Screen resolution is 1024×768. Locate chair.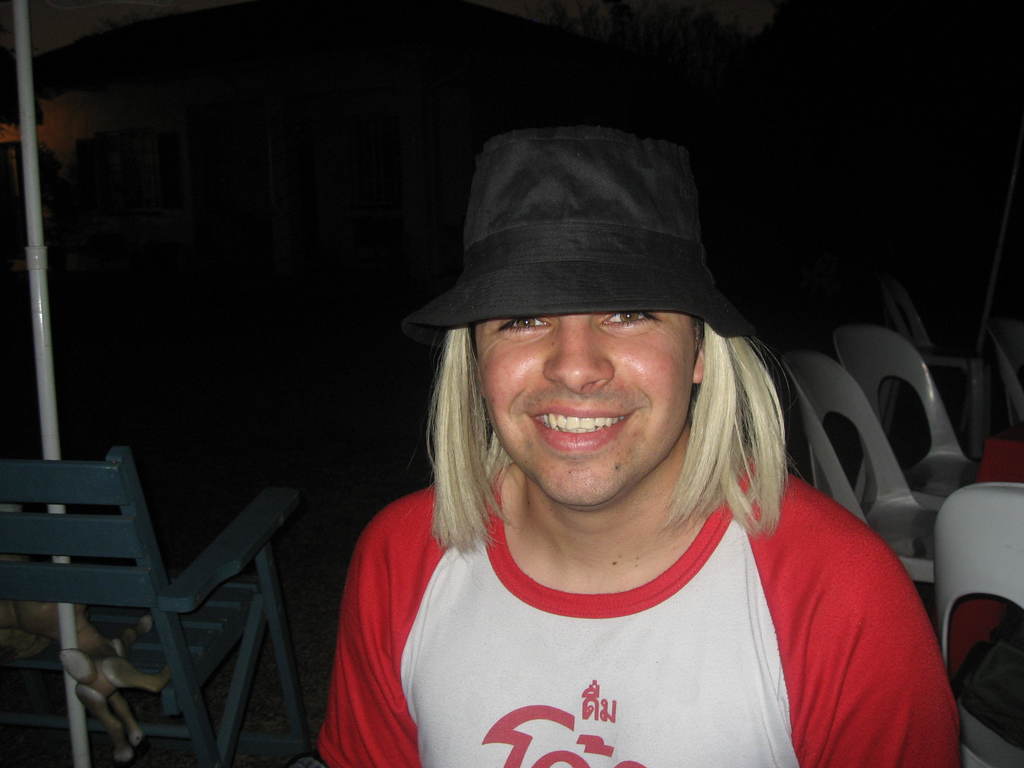
[784, 348, 963, 586].
